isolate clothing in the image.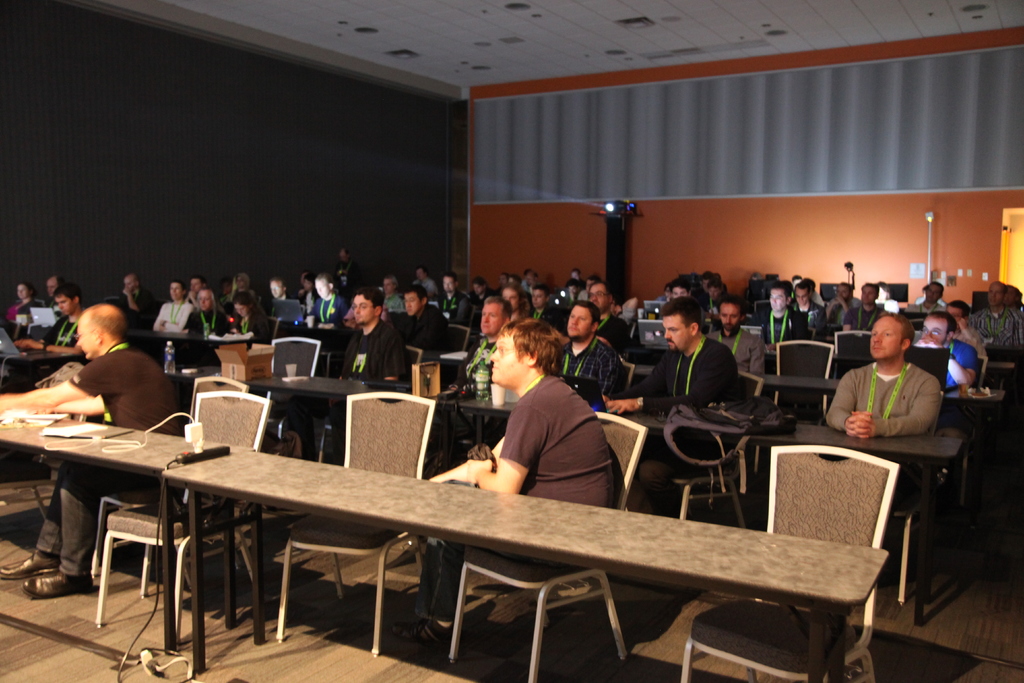
Isolated region: (397, 309, 440, 365).
